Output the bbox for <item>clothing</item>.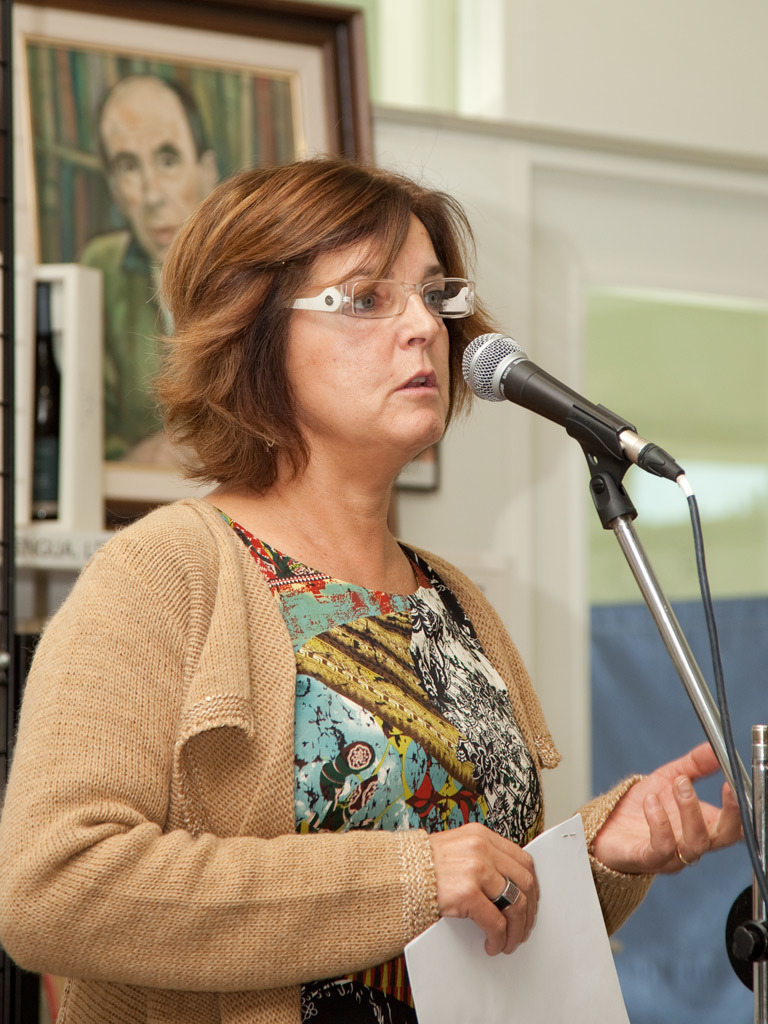
(29, 457, 592, 995).
